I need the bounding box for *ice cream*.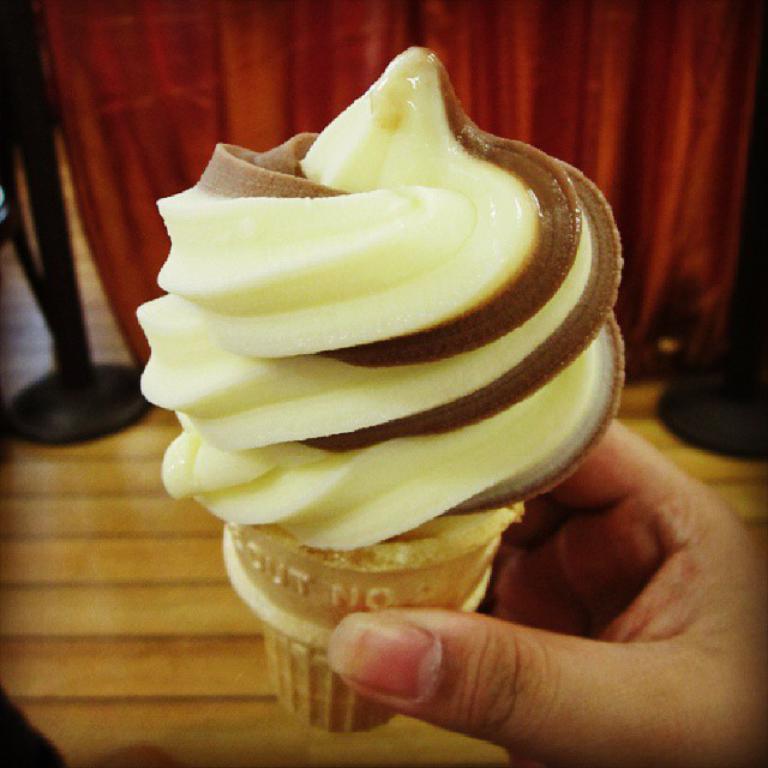
Here it is: bbox(126, 49, 636, 737).
